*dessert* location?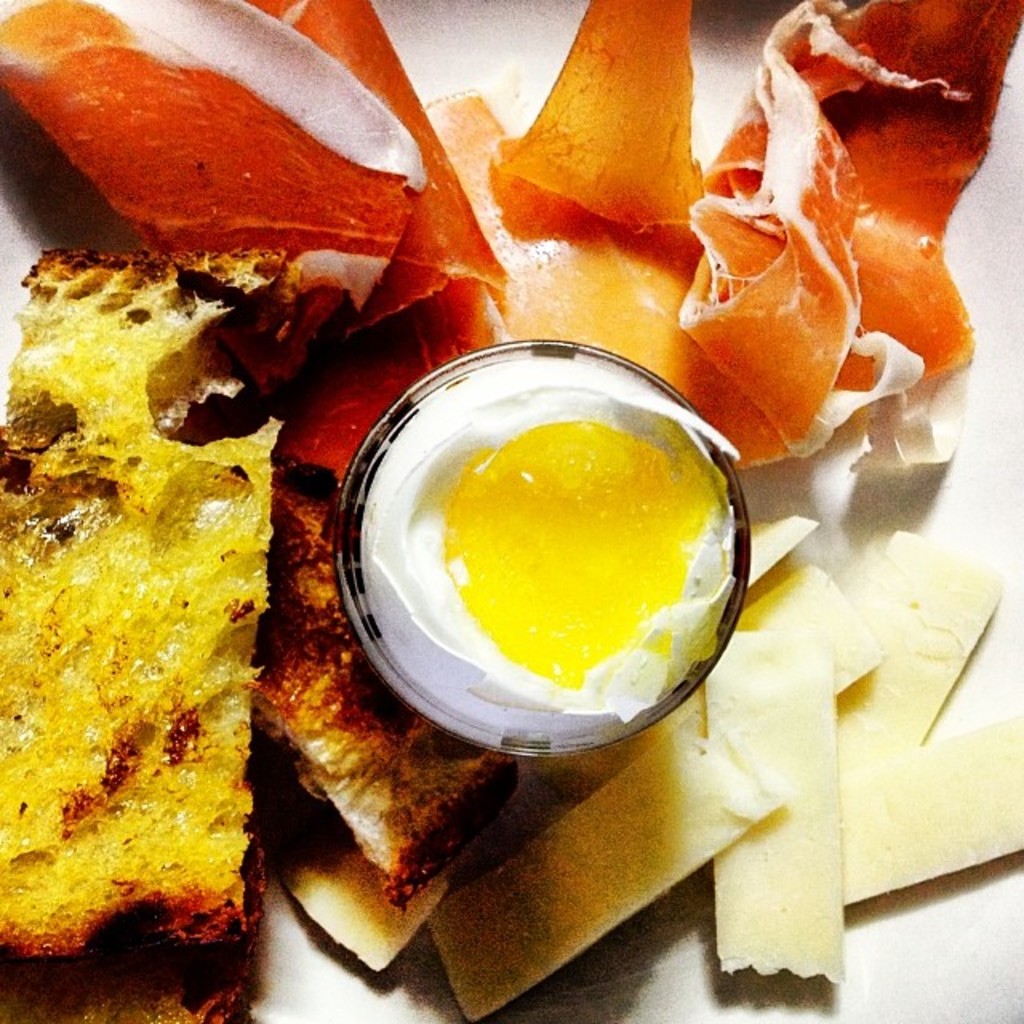
detection(0, 248, 290, 1022)
